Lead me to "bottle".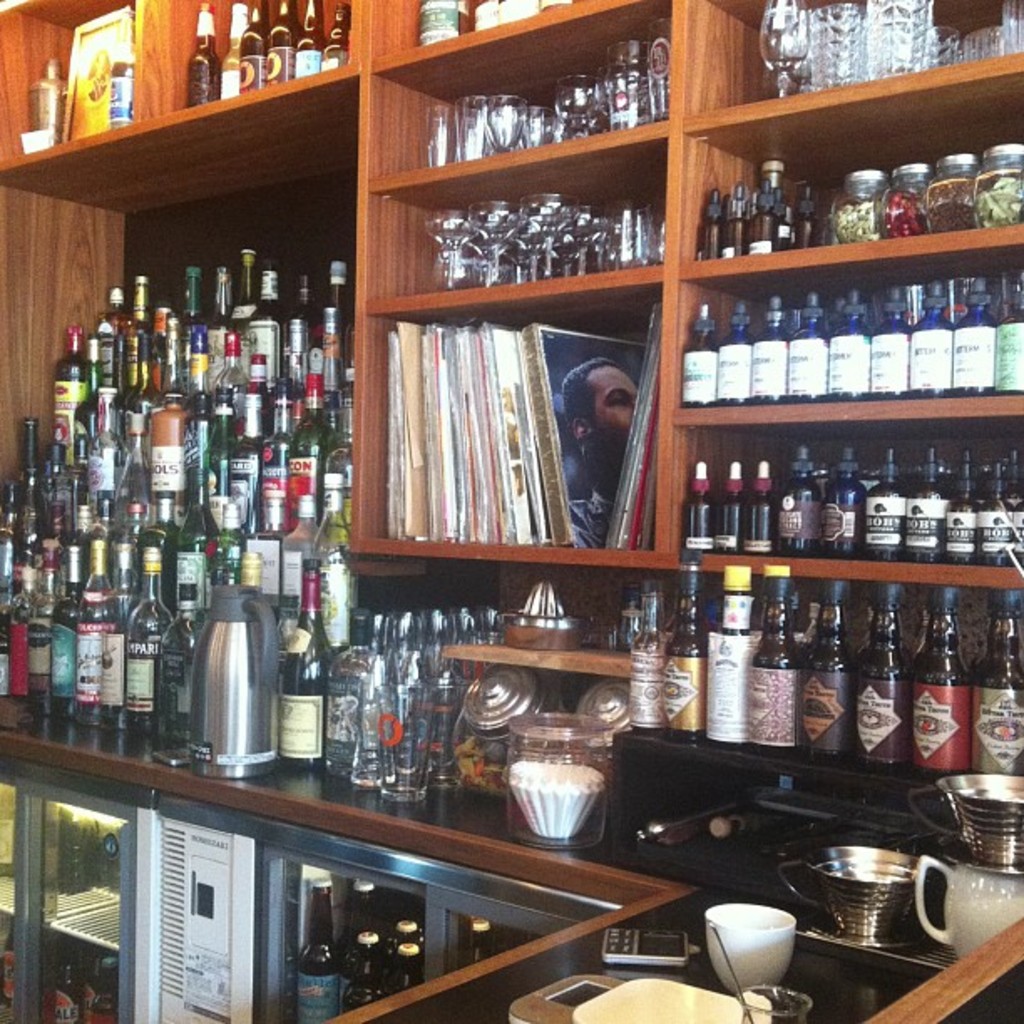
Lead to left=42, top=318, right=90, bottom=458.
